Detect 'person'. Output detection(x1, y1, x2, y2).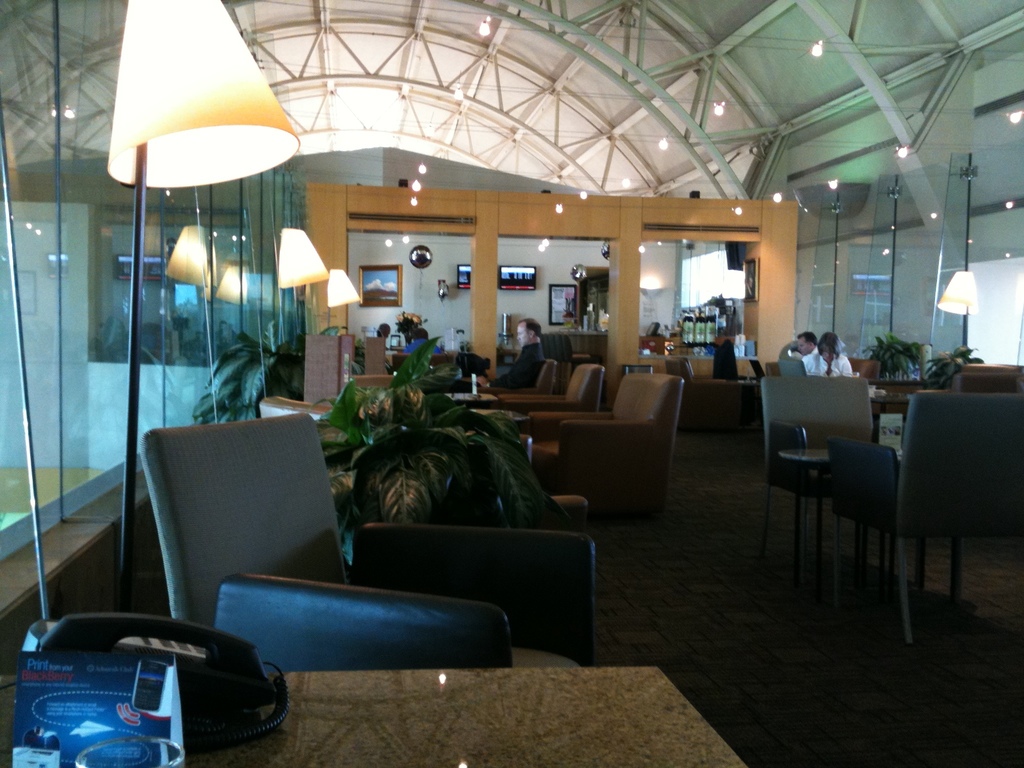
detection(796, 328, 819, 355).
